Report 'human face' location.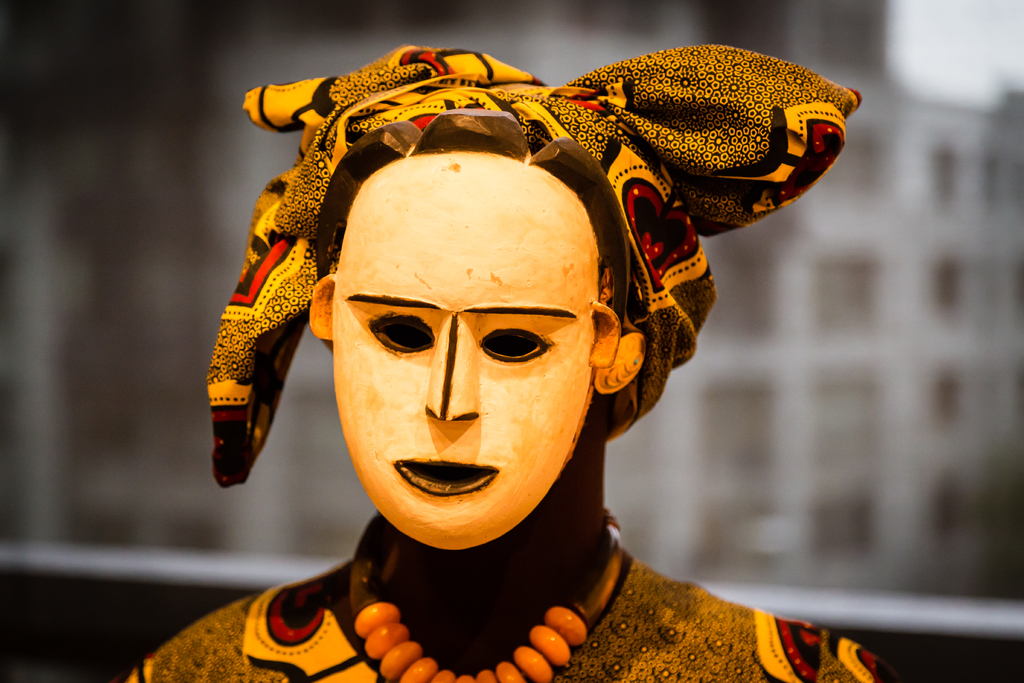
Report: region(332, 144, 595, 553).
